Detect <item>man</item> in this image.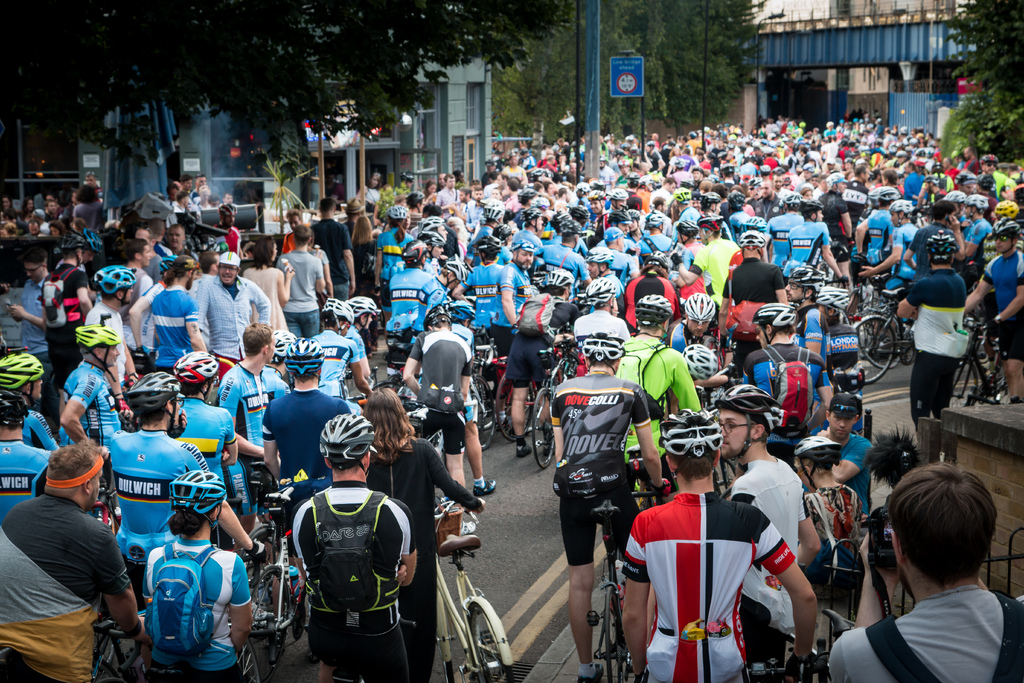
Detection: (x1=671, y1=293, x2=730, y2=355).
